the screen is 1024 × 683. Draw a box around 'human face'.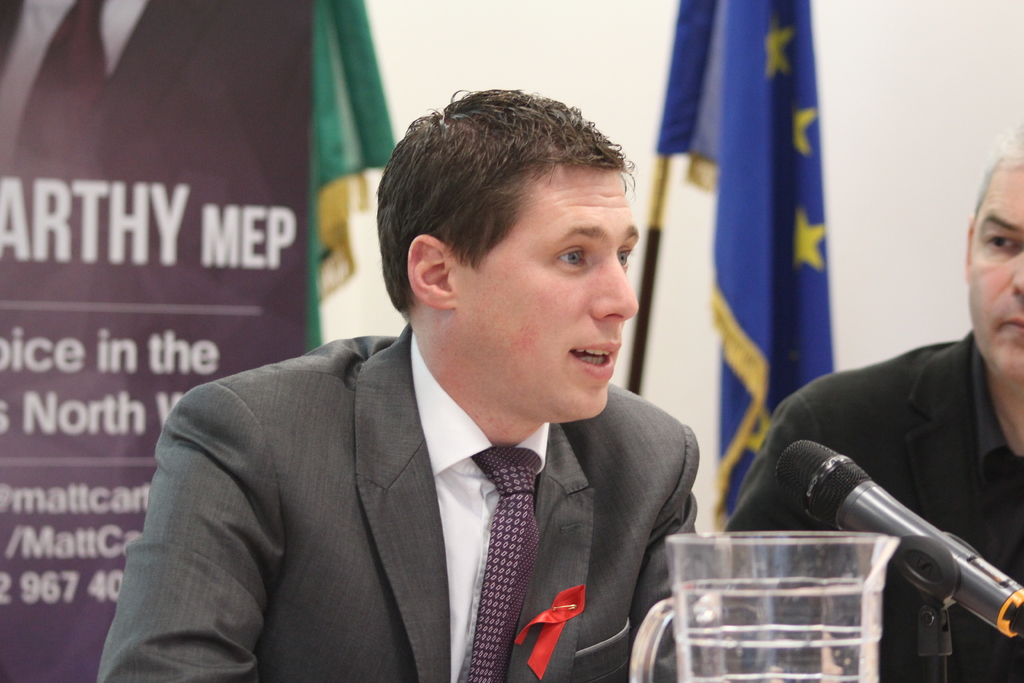
(967, 168, 1023, 381).
